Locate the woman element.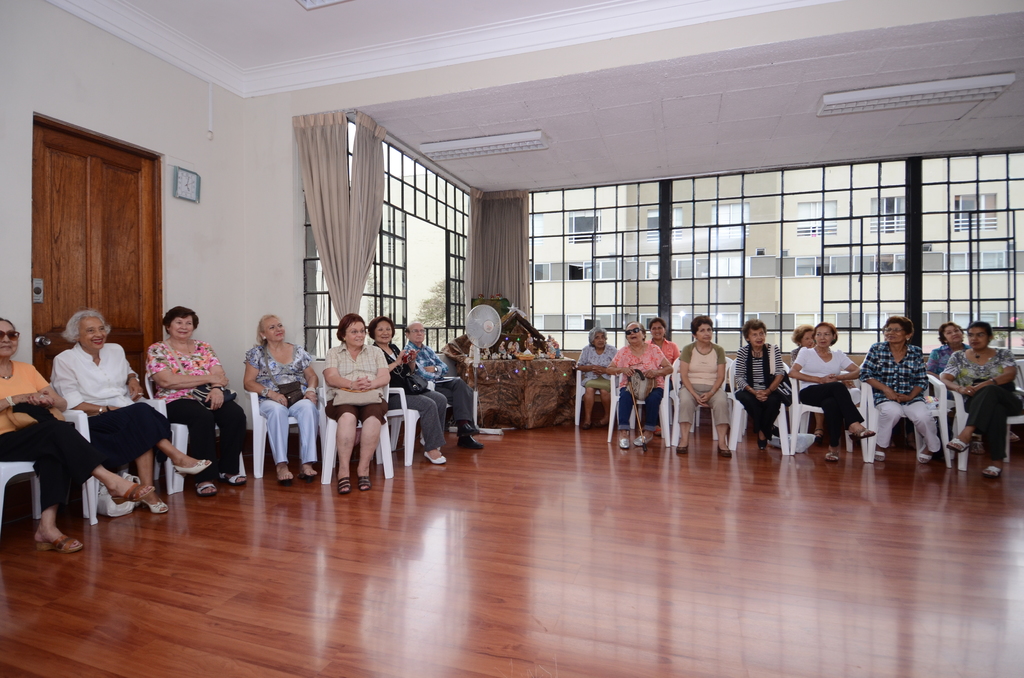
Element bbox: (788,325,879,467).
